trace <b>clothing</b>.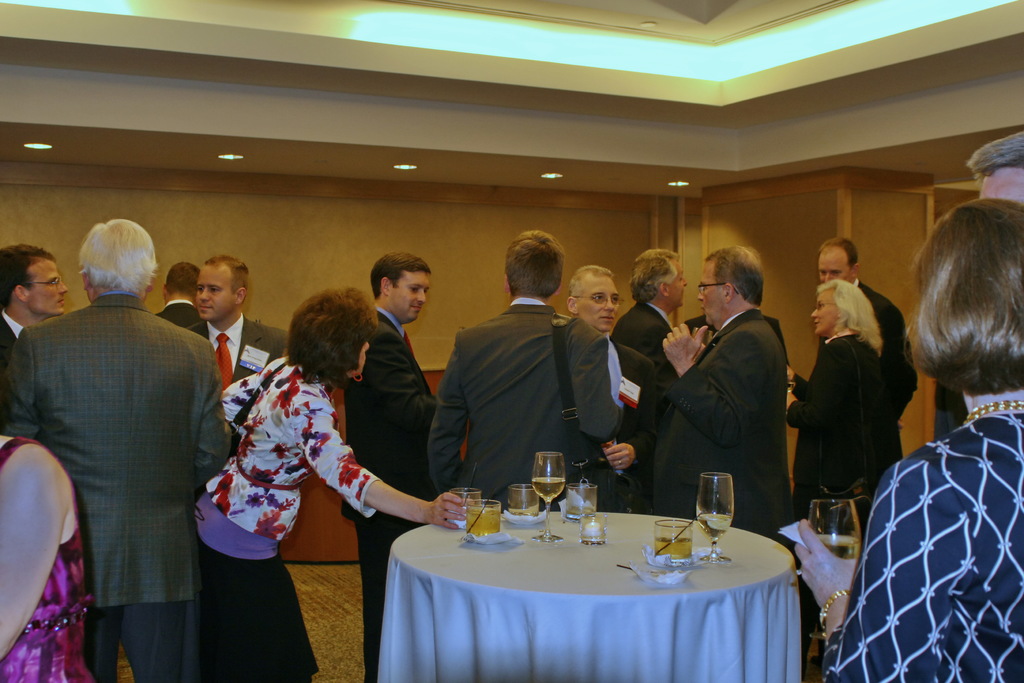
Traced to 819, 277, 919, 539.
